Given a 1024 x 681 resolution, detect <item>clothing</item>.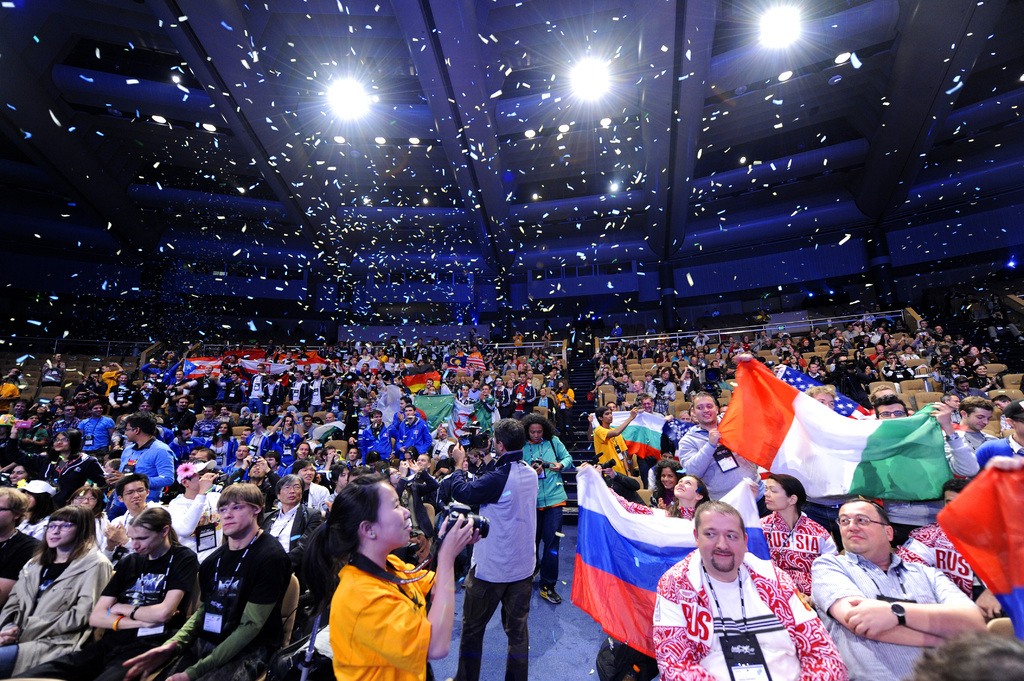
609/352/620/368.
